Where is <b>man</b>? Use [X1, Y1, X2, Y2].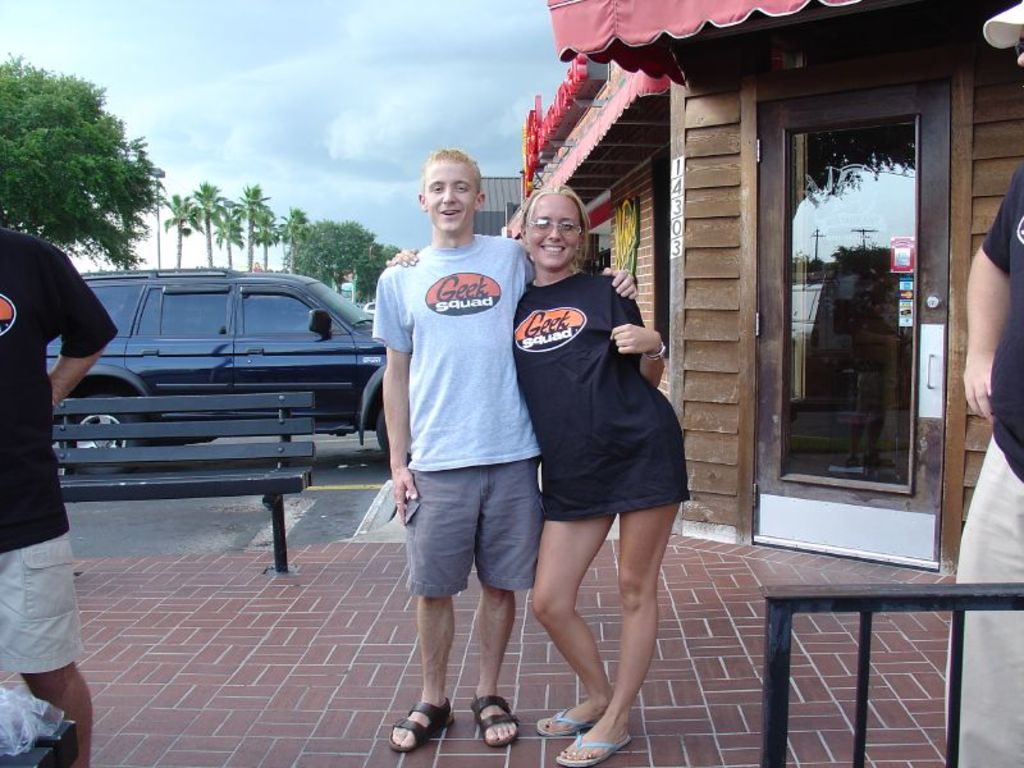
[945, 0, 1023, 767].
